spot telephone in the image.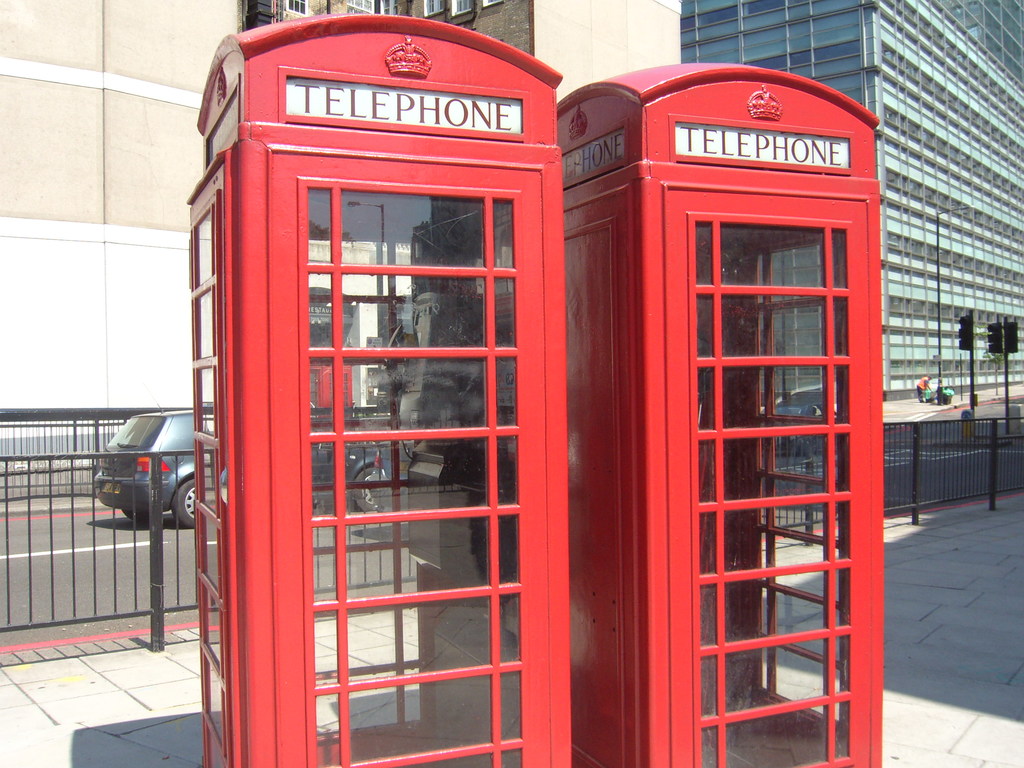
telephone found at <bbox>695, 338, 711, 454</bbox>.
